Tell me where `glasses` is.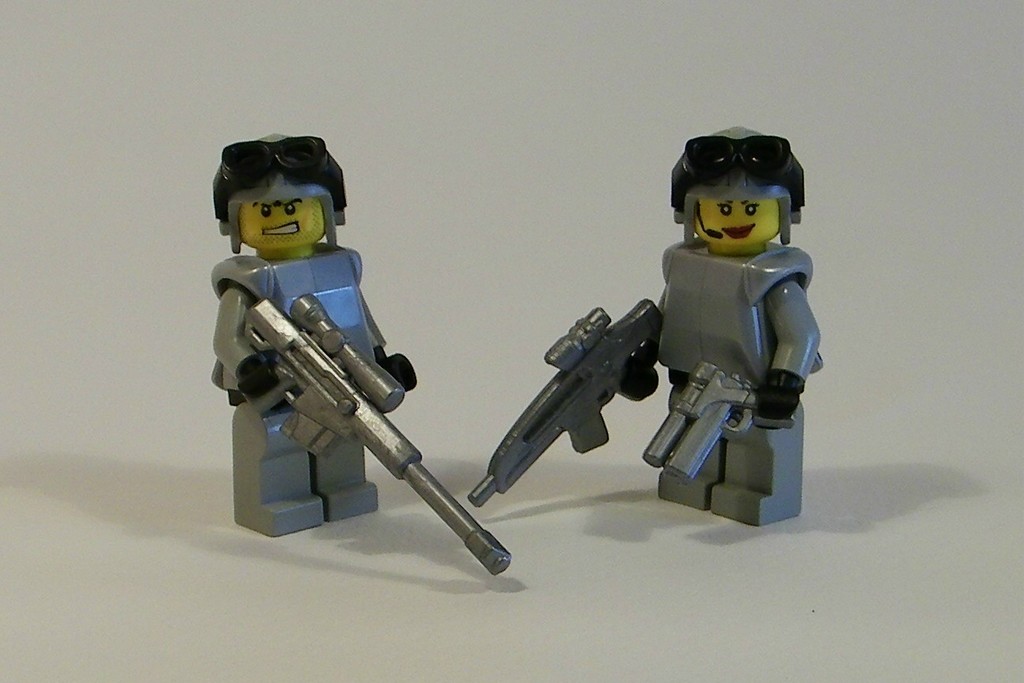
`glasses` is at 210,138,346,209.
